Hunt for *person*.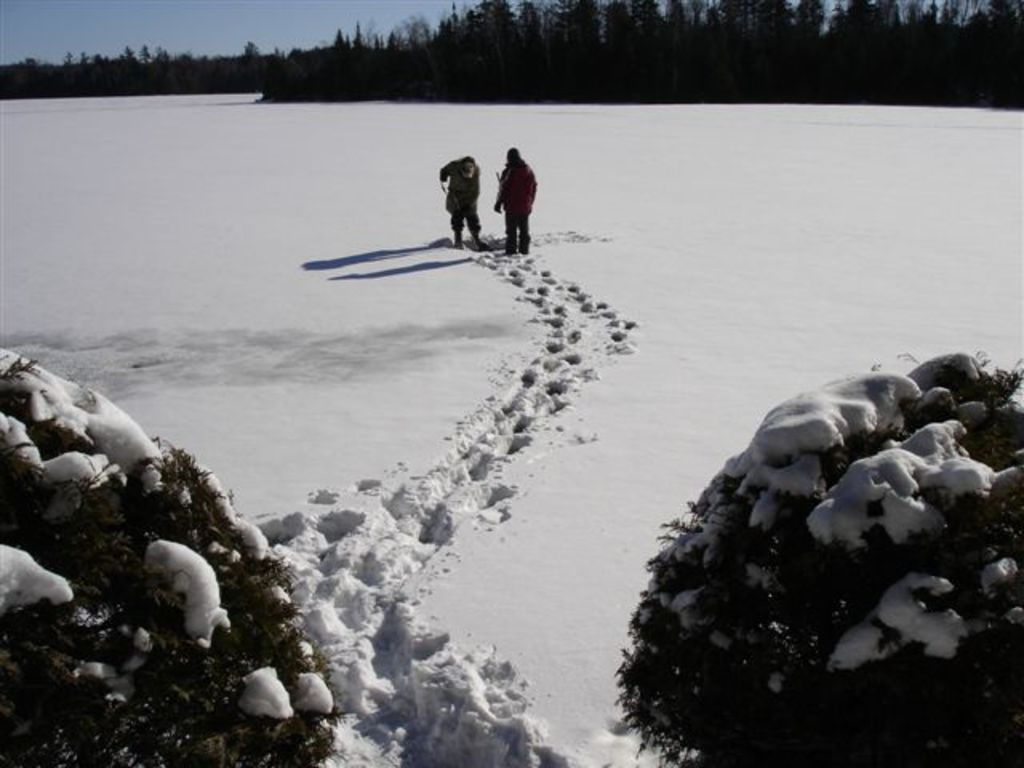
Hunted down at x1=491, y1=138, x2=539, y2=250.
